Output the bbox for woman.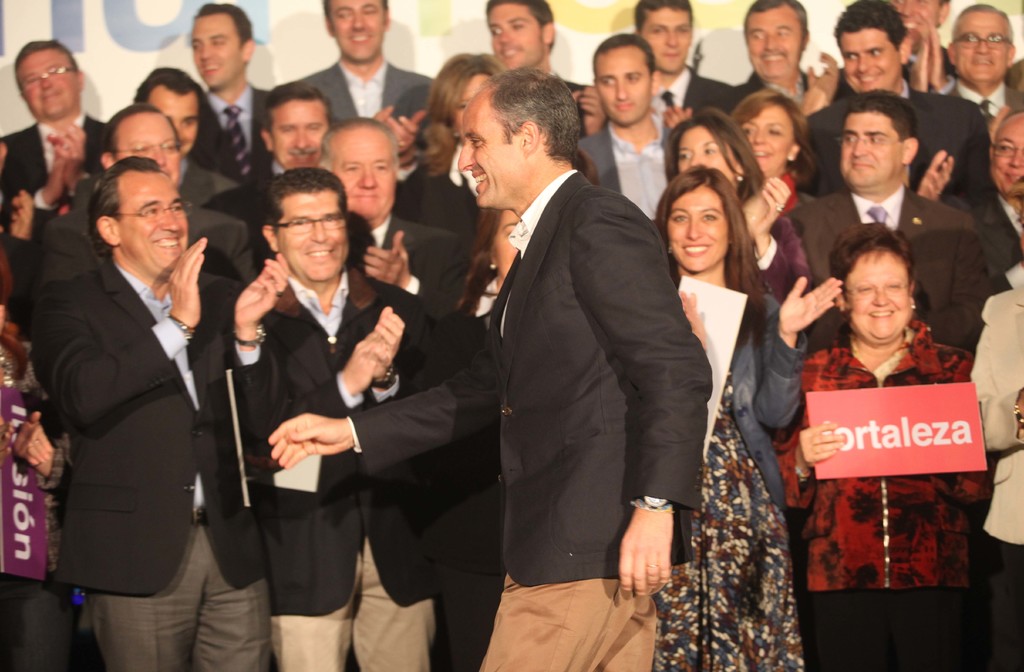
crop(673, 134, 816, 671).
